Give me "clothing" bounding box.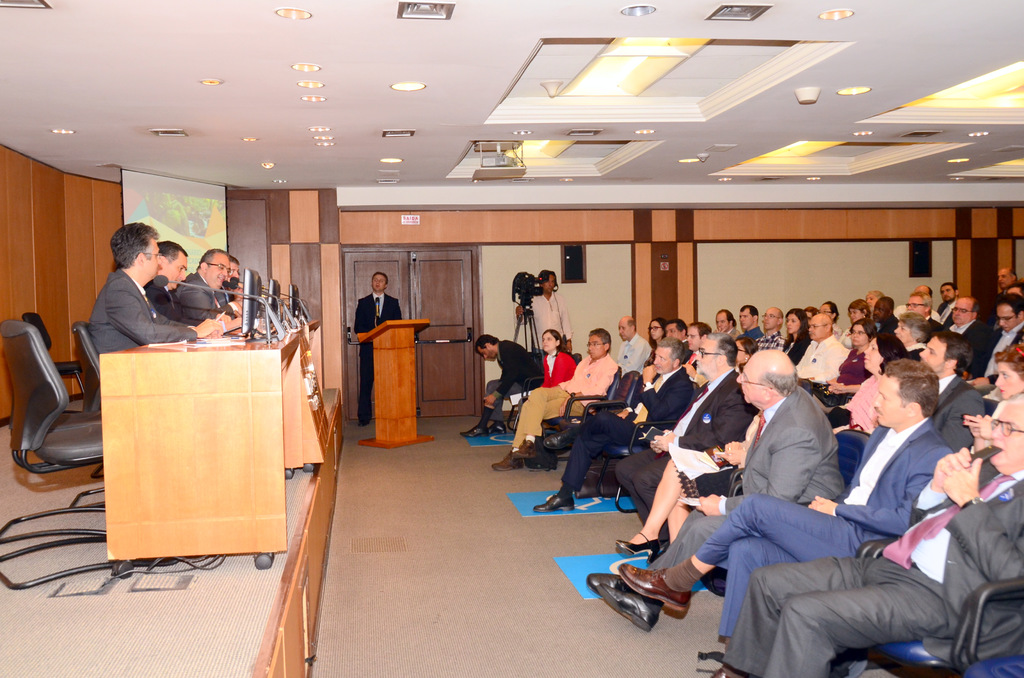
(left=646, top=511, right=728, bottom=567).
